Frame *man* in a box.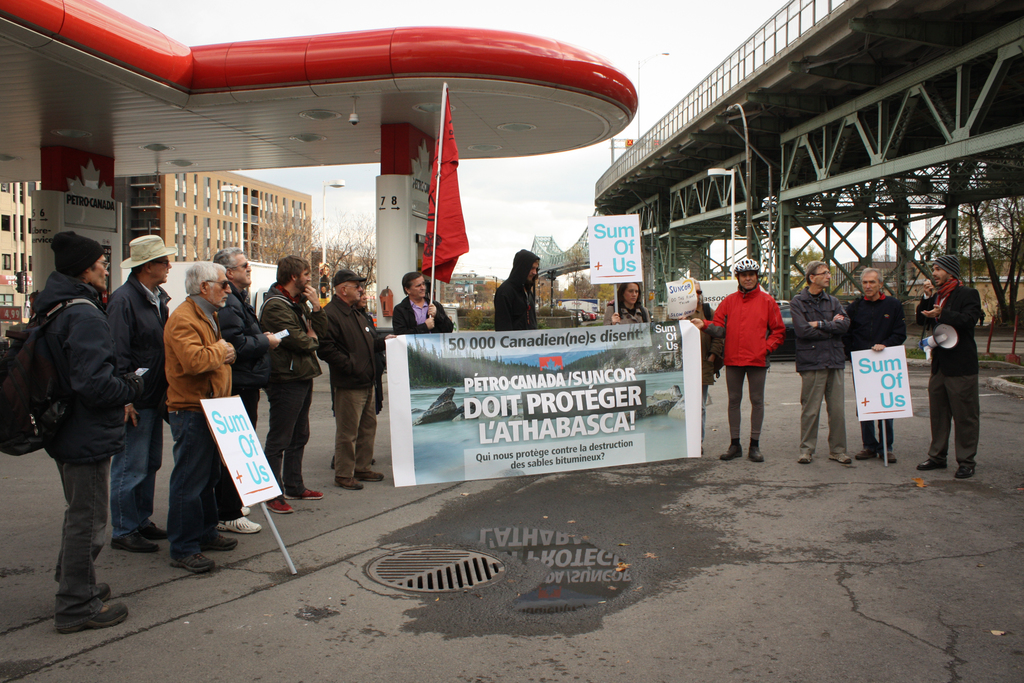
{"left": 13, "top": 214, "right": 145, "bottom": 625}.
